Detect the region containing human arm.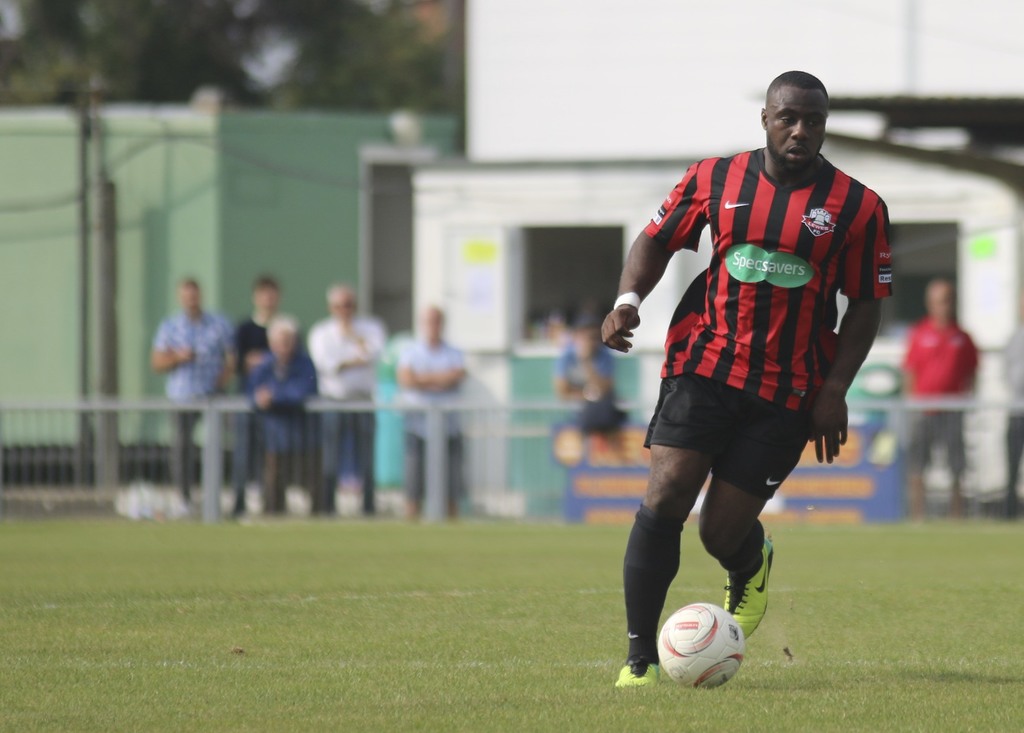
x1=422 y1=339 x2=471 y2=398.
